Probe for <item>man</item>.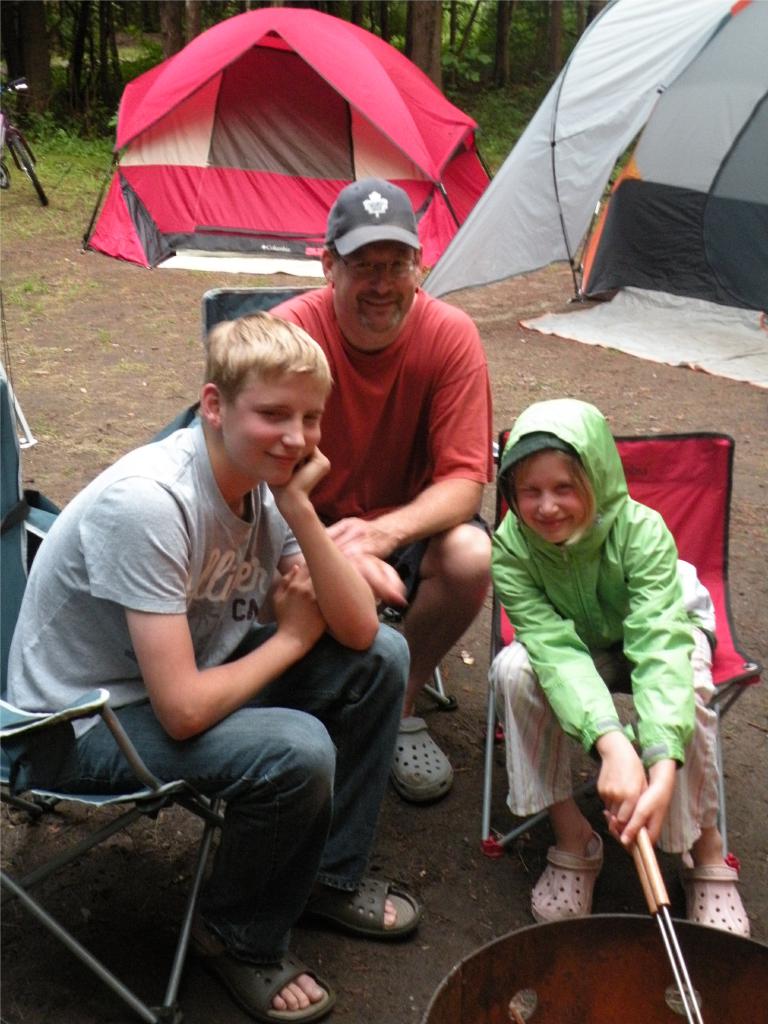
Probe result: 268,177,492,802.
